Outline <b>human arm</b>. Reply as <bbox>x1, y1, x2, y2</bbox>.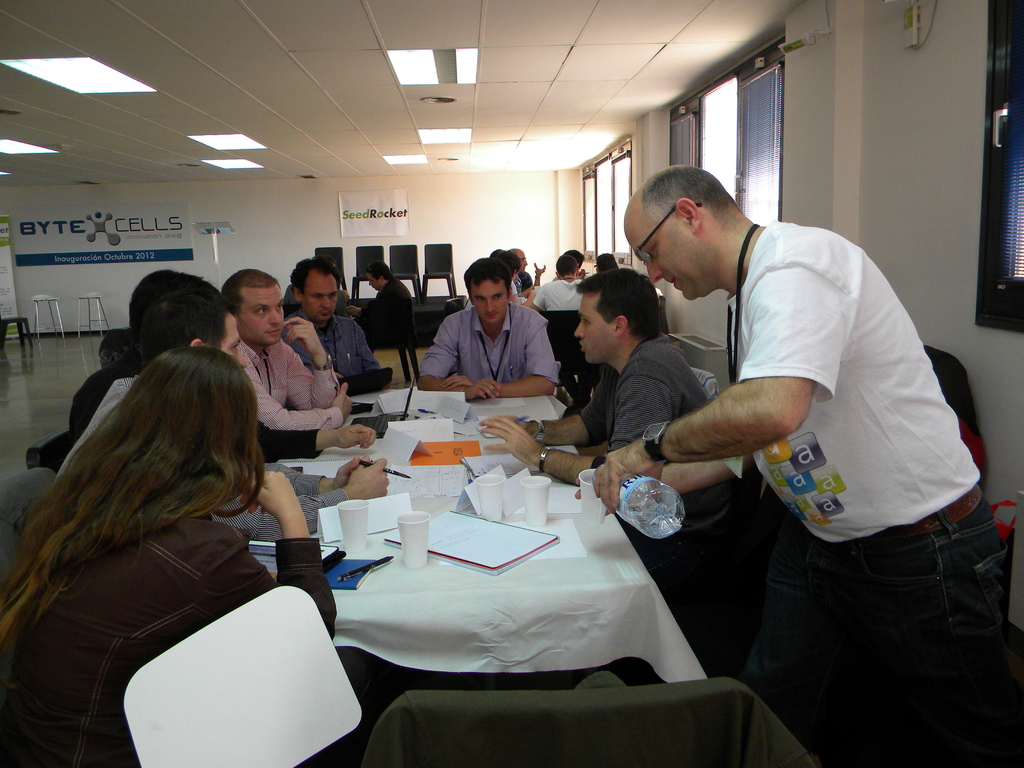
<bbox>468, 414, 609, 484</bbox>.
